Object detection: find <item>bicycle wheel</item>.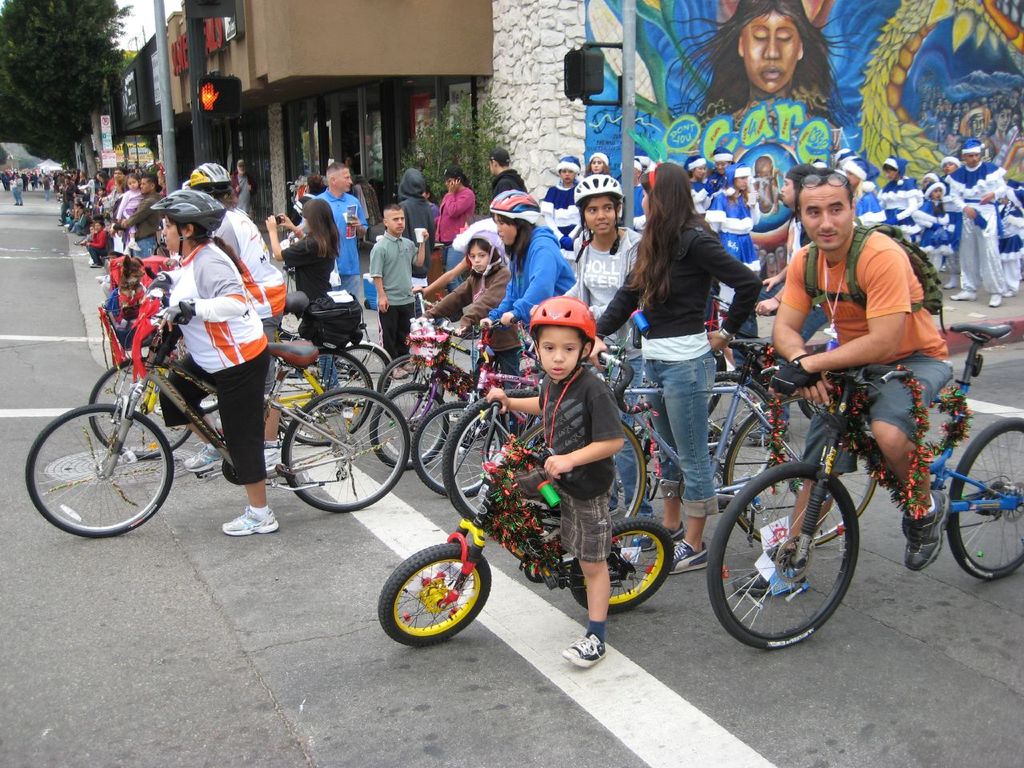
left=281, top=385, right=406, bottom=514.
